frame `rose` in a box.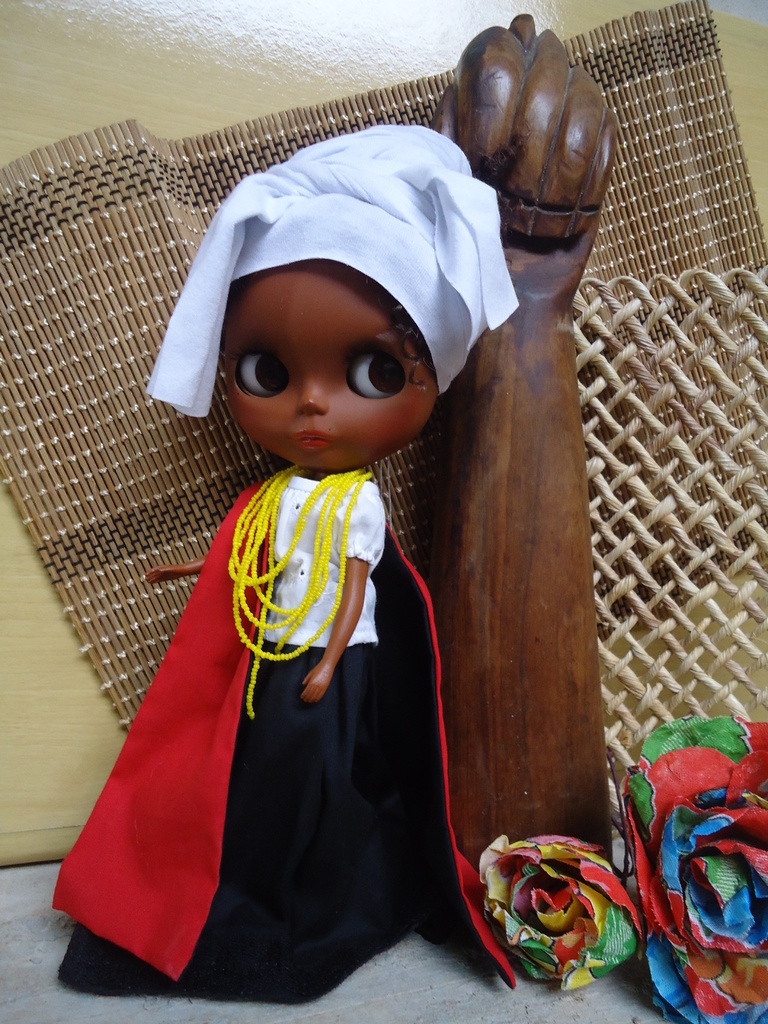
detection(618, 711, 767, 1023).
